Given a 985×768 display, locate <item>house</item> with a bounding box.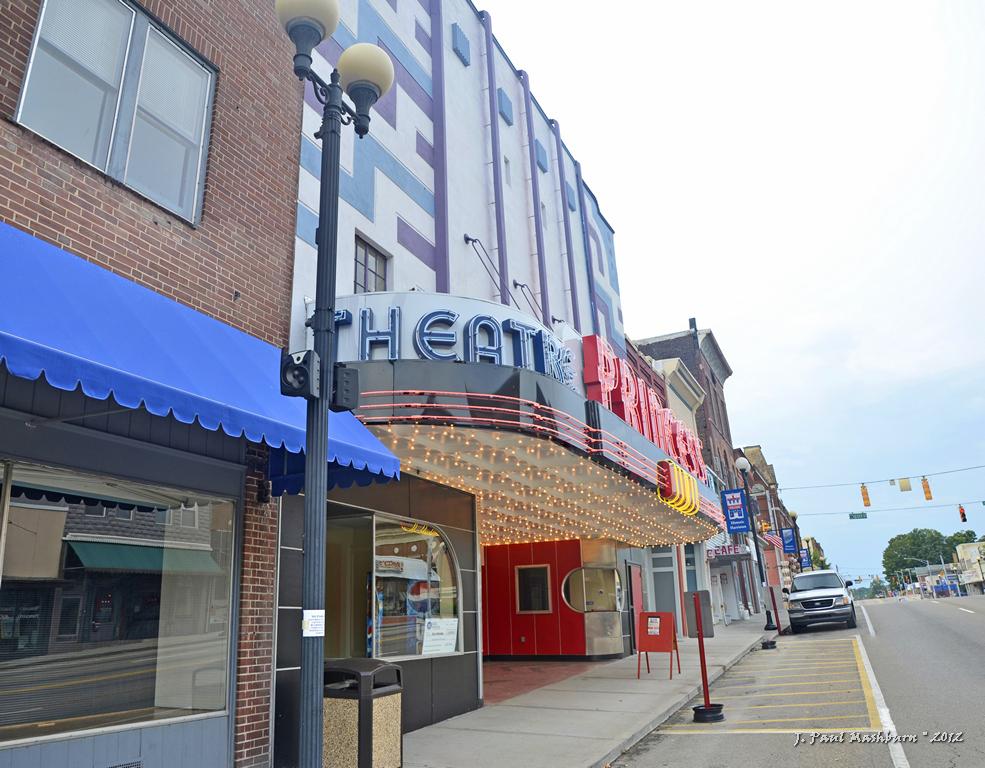
Located: x1=0, y1=0, x2=326, y2=767.
